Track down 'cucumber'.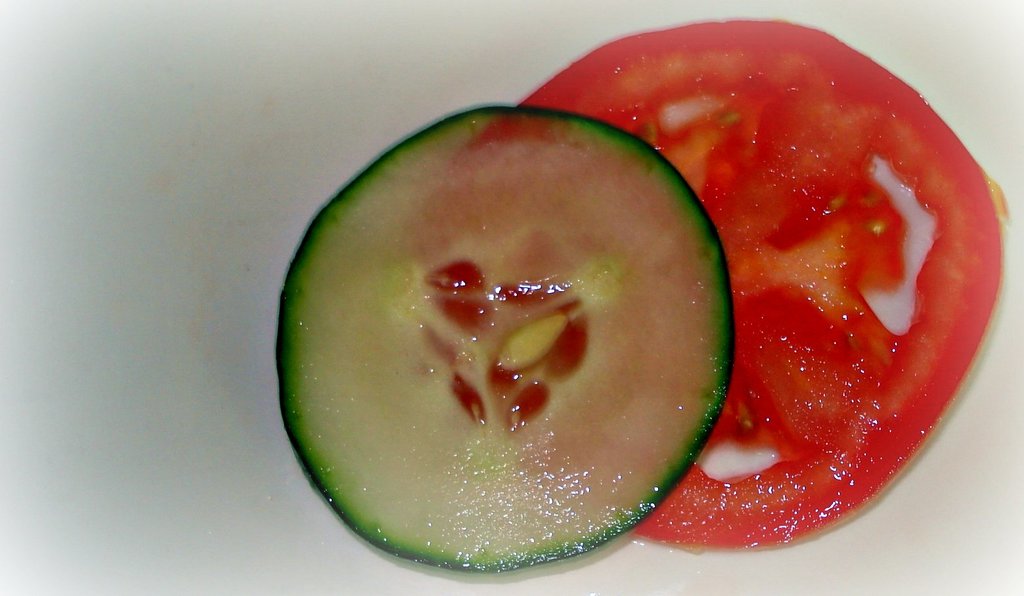
Tracked to [left=271, top=99, right=731, bottom=576].
